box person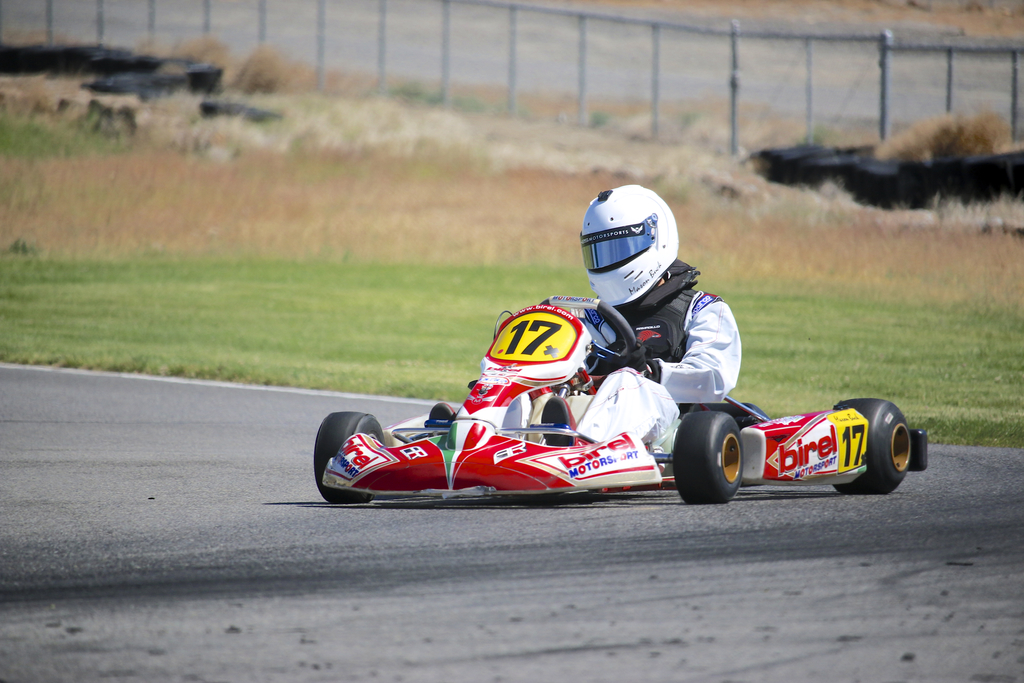
crop(428, 188, 744, 454)
